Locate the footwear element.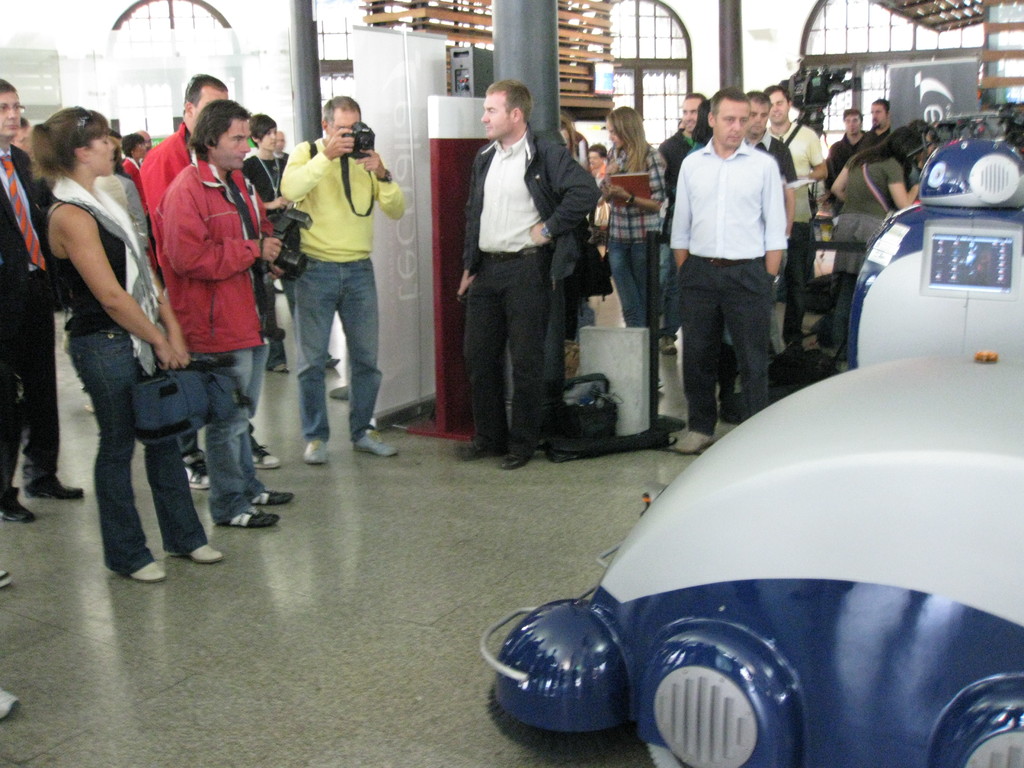
Element bbox: bbox=[495, 451, 530, 474].
